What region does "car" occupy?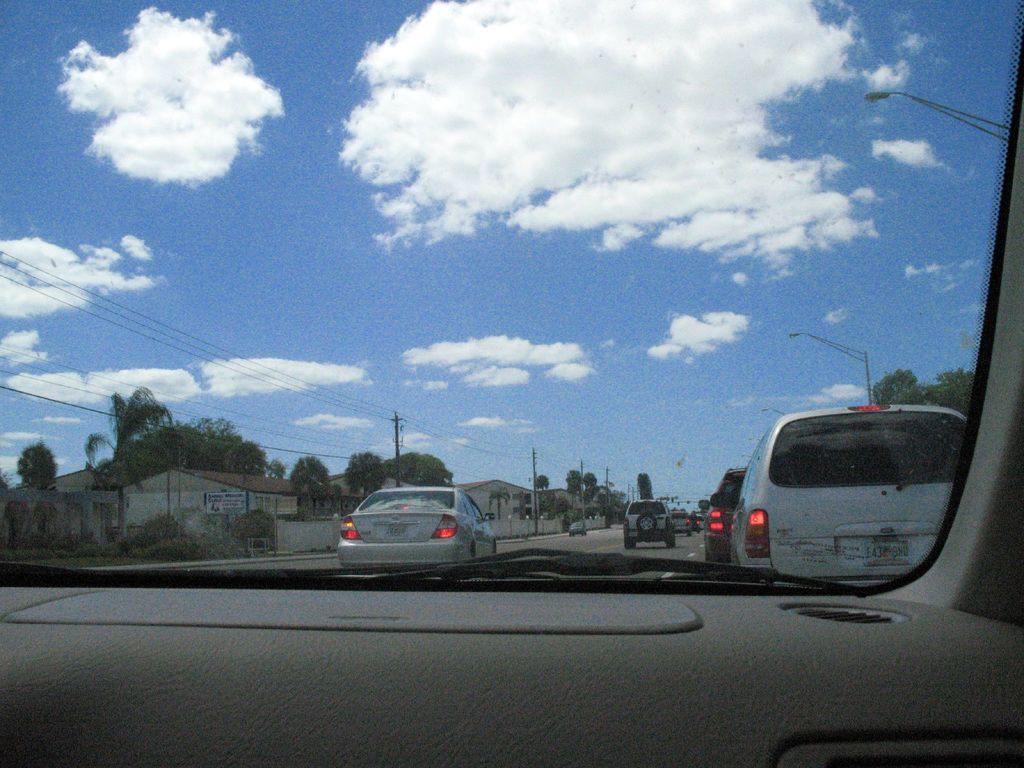
(326,486,492,573).
